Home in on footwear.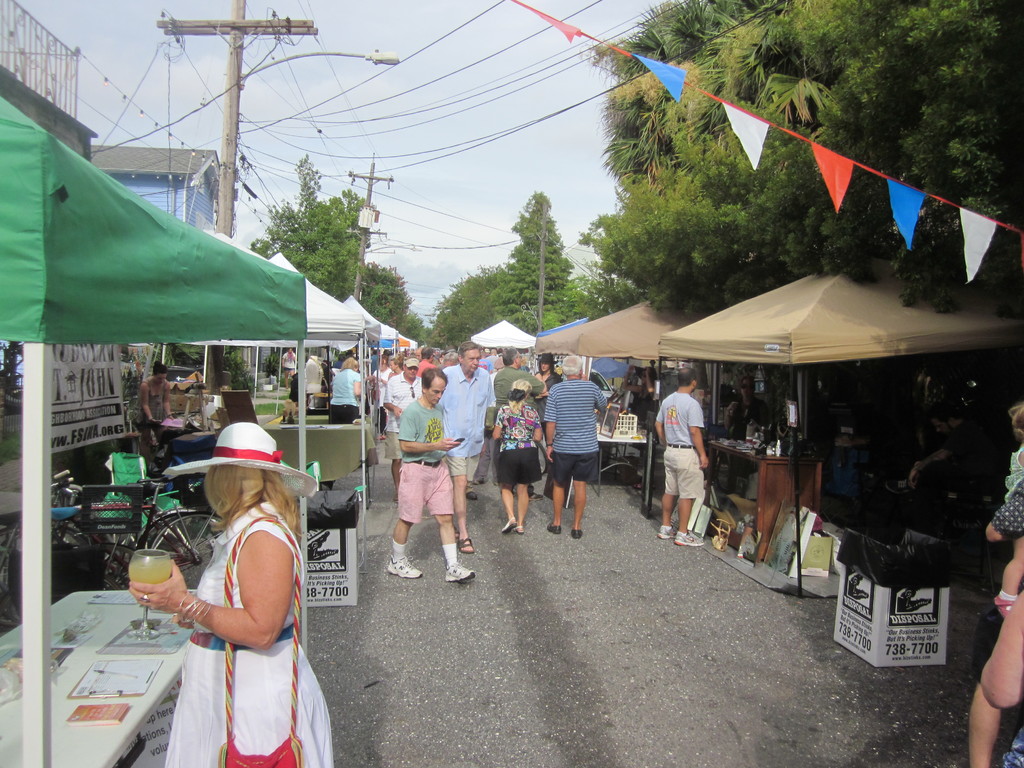
Homed in at rect(656, 523, 678, 540).
